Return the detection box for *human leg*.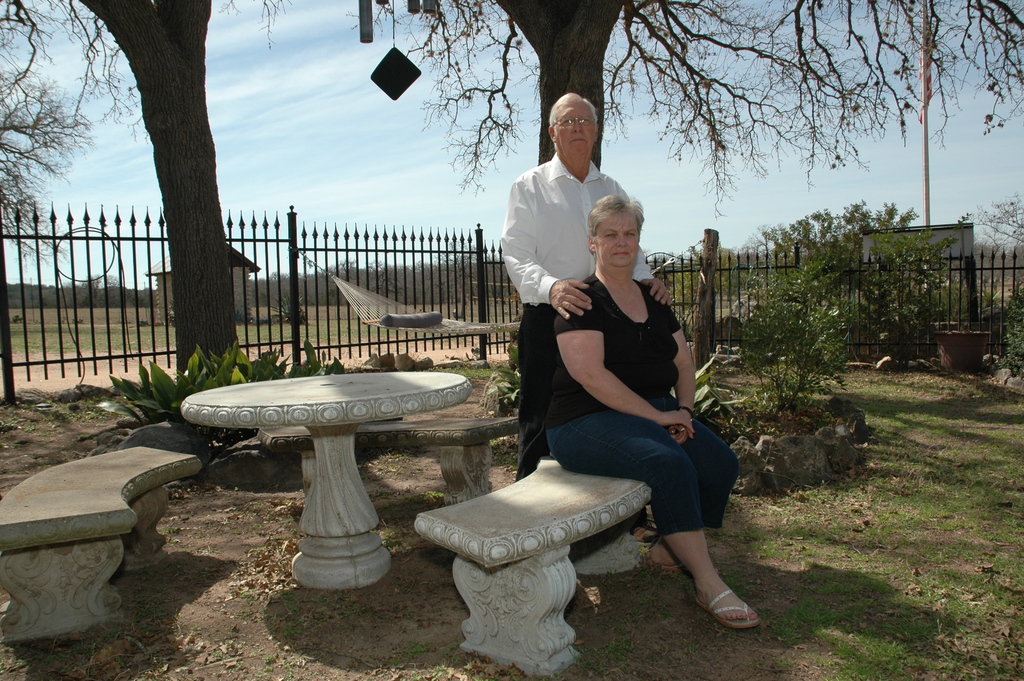
x1=639 y1=395 x2=733 y2=569.
